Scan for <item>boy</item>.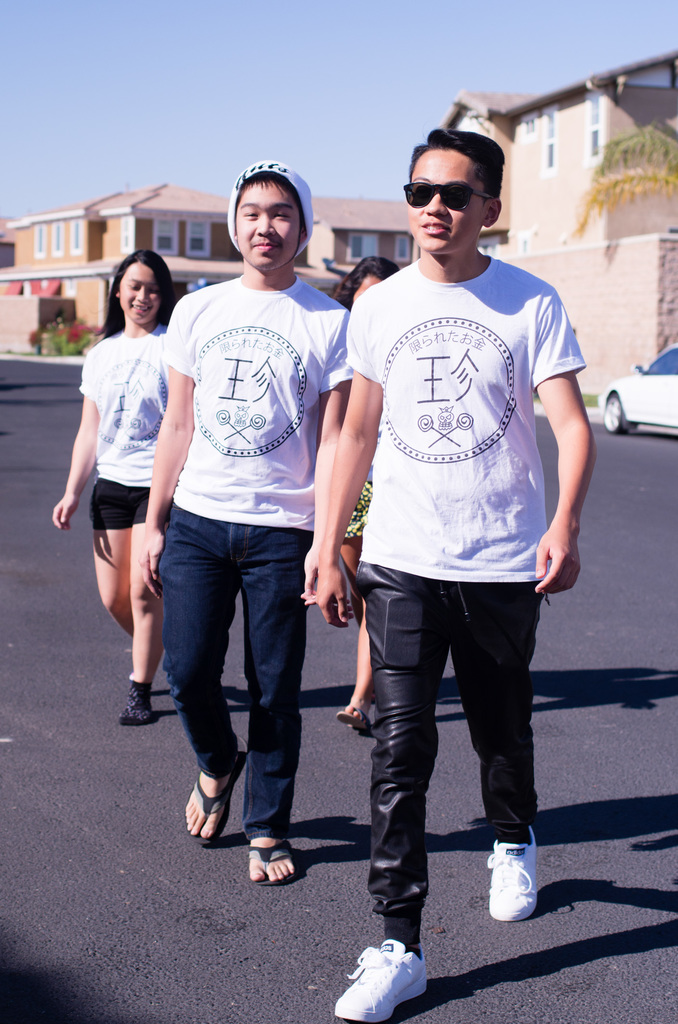
Scan result: {"left": 298, "top": 133, "right": 591, "bottom": 872}.
